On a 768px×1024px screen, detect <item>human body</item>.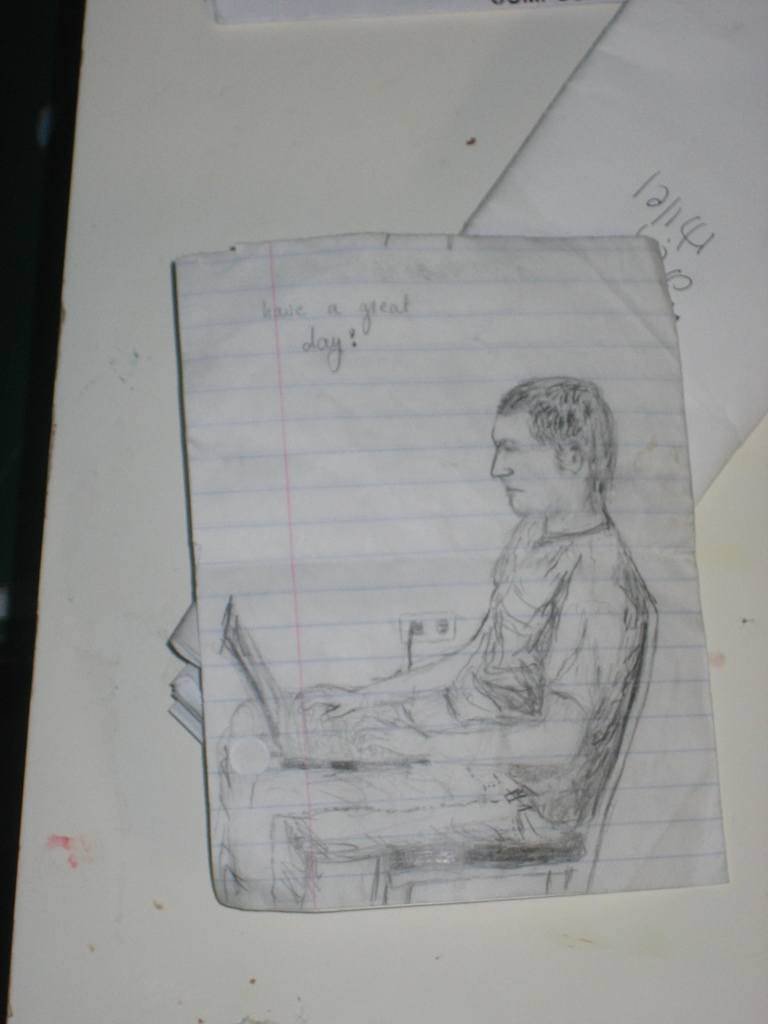
201, 418, 684, 874.
